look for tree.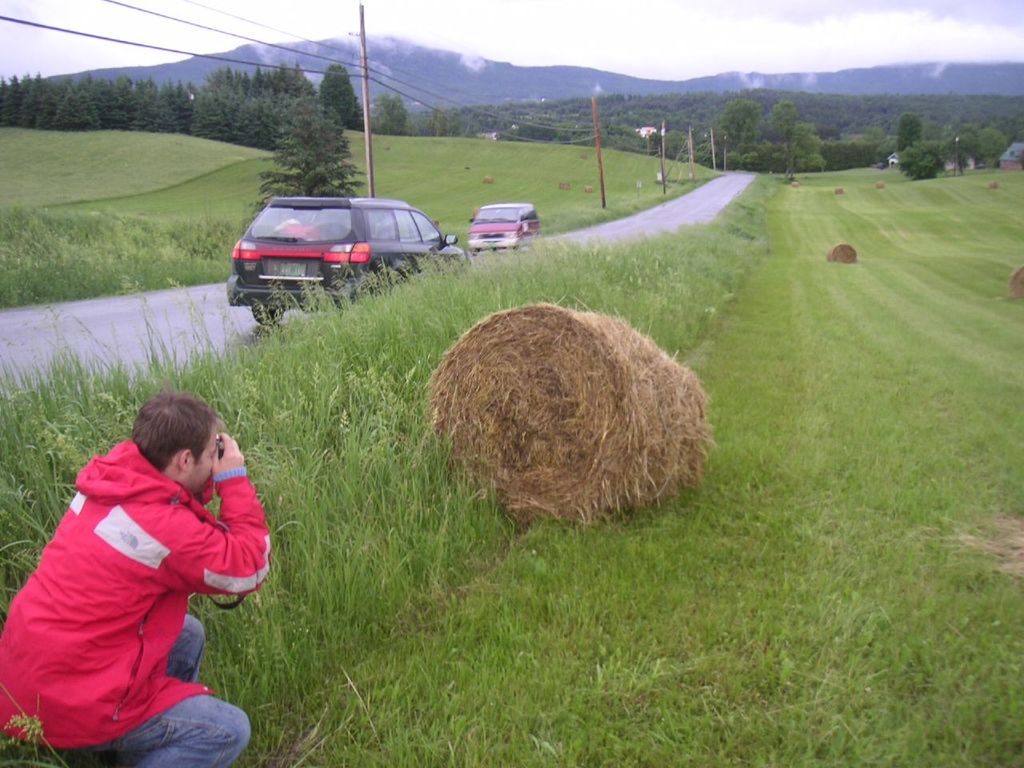
Found: x1=366 y1=89 x2=400 y2=129.
